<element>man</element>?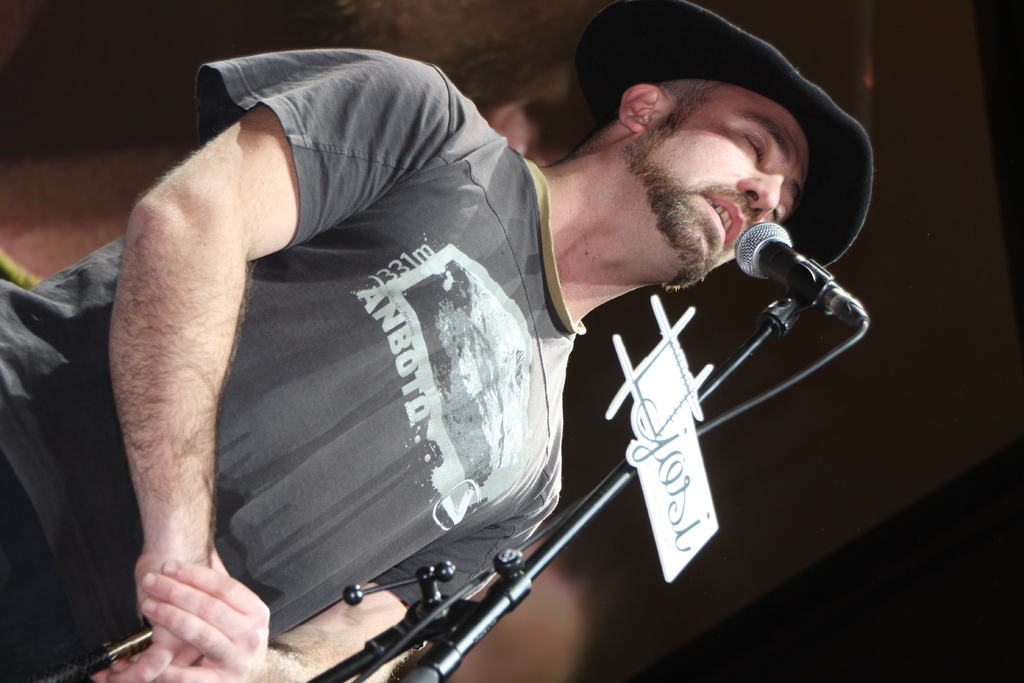
x1=0, y1=0, x2=877, y2=682
